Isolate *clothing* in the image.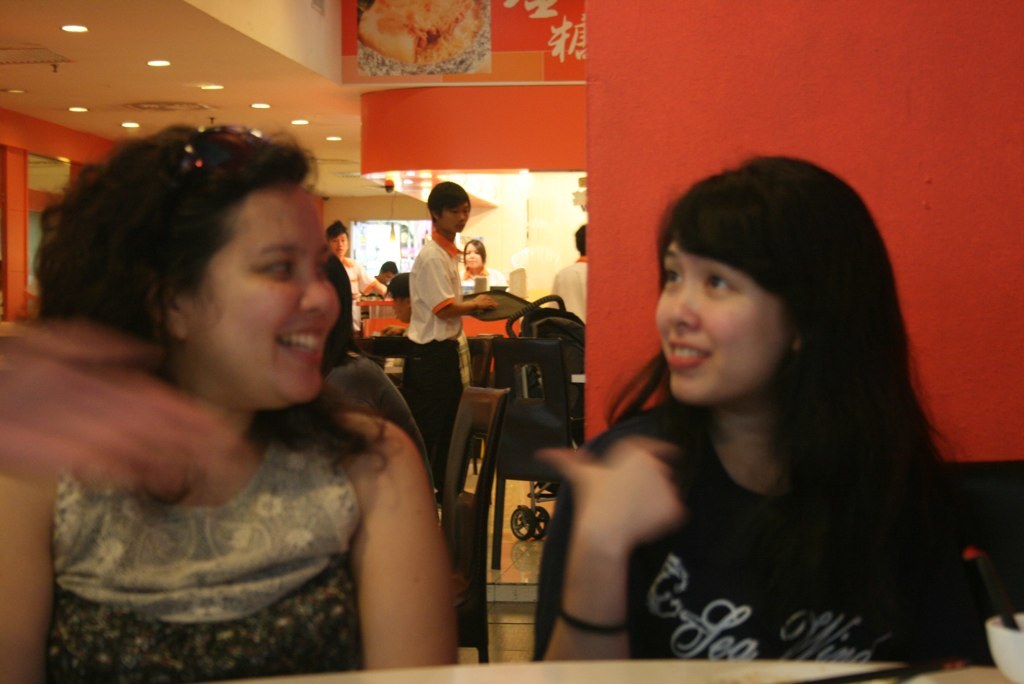
Isolated region: left=484, top=345, right=825, bottom=664.
